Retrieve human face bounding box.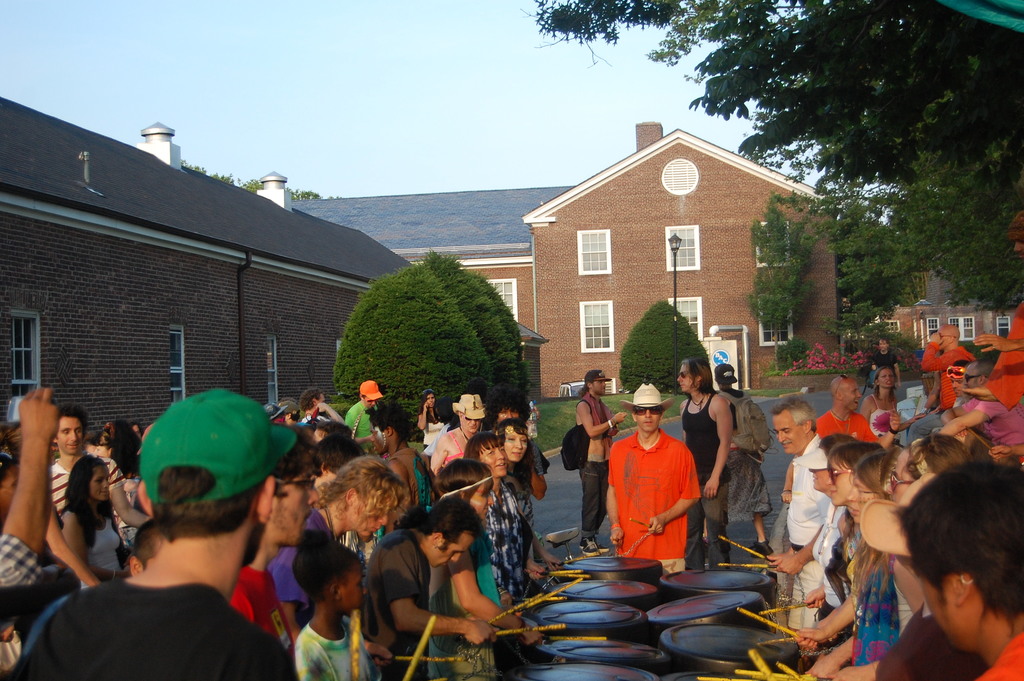
Bounding box: l=362, t=496, r=399, b=534.
